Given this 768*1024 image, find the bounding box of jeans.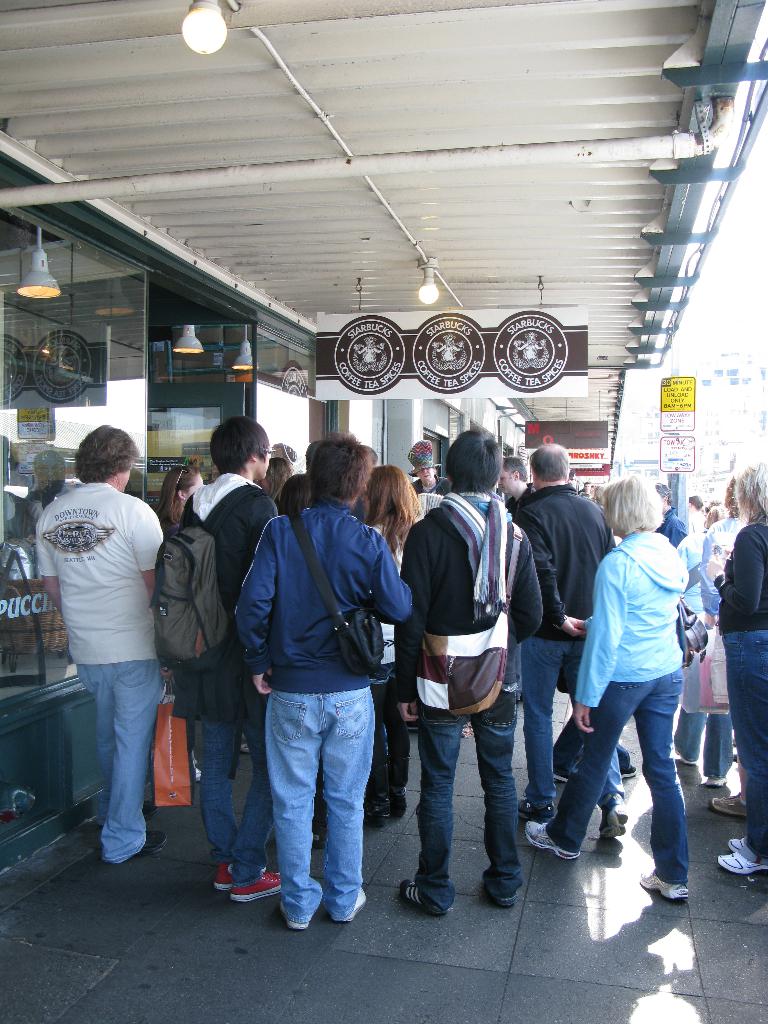
BBox(520, 645, 565, 806).
